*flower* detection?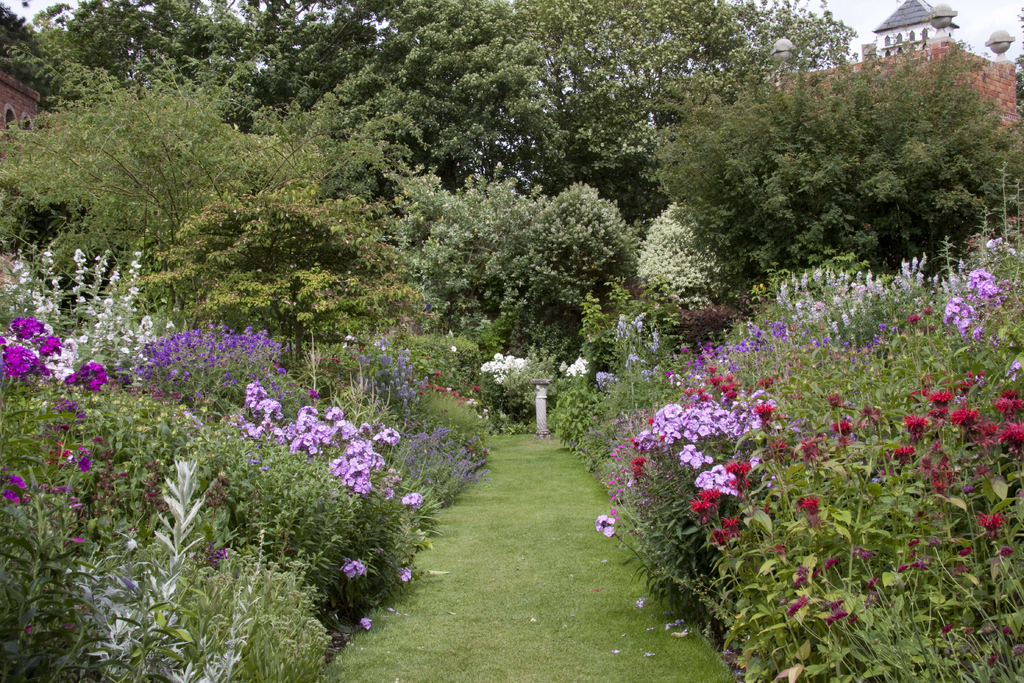
BBox(989, 652, 1000, 664)
